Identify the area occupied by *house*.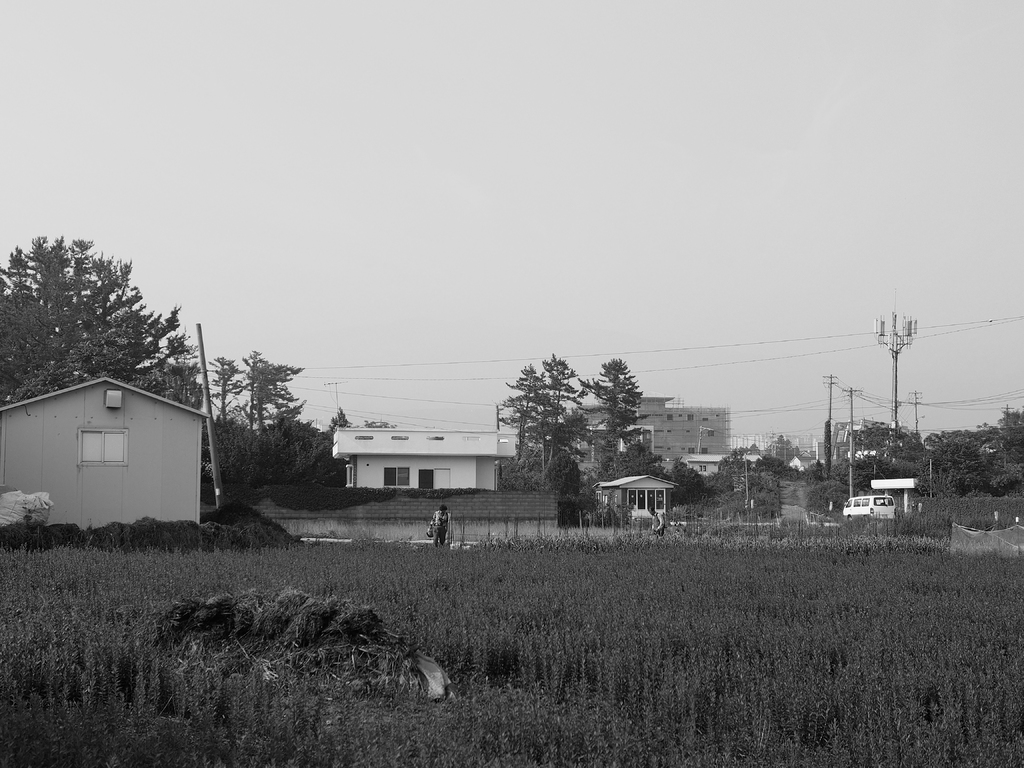
Area: Rect(332, 426, 520, 490).
